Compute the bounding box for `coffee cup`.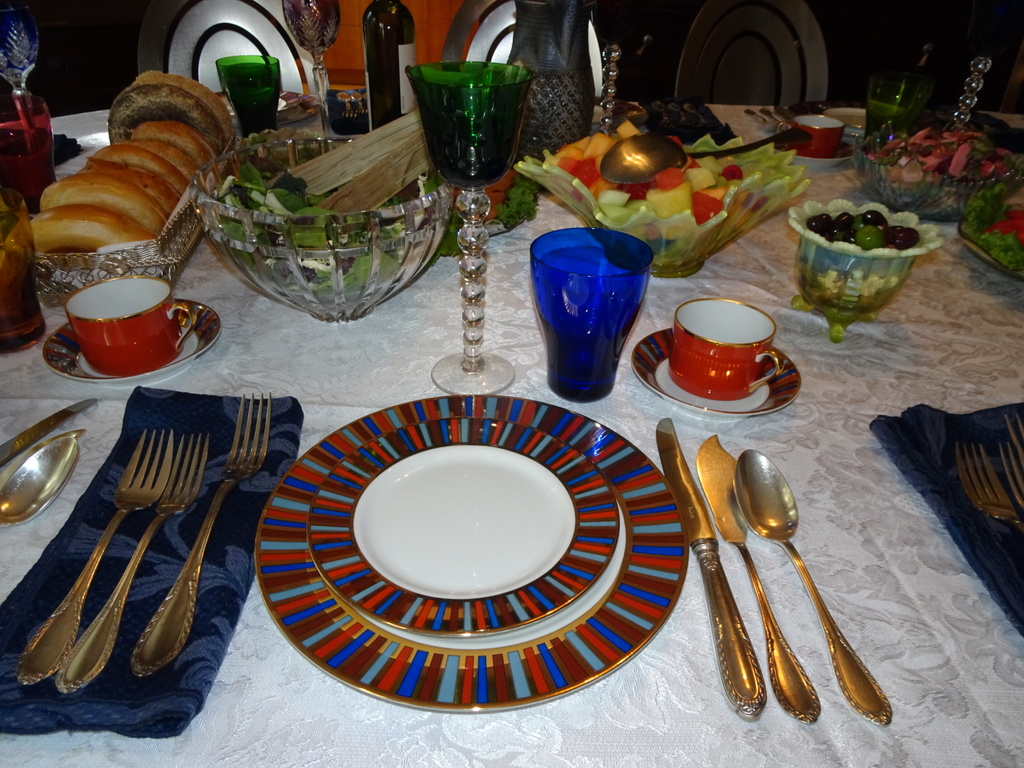
x1=670, y1=298, x2=780, y2=401.
